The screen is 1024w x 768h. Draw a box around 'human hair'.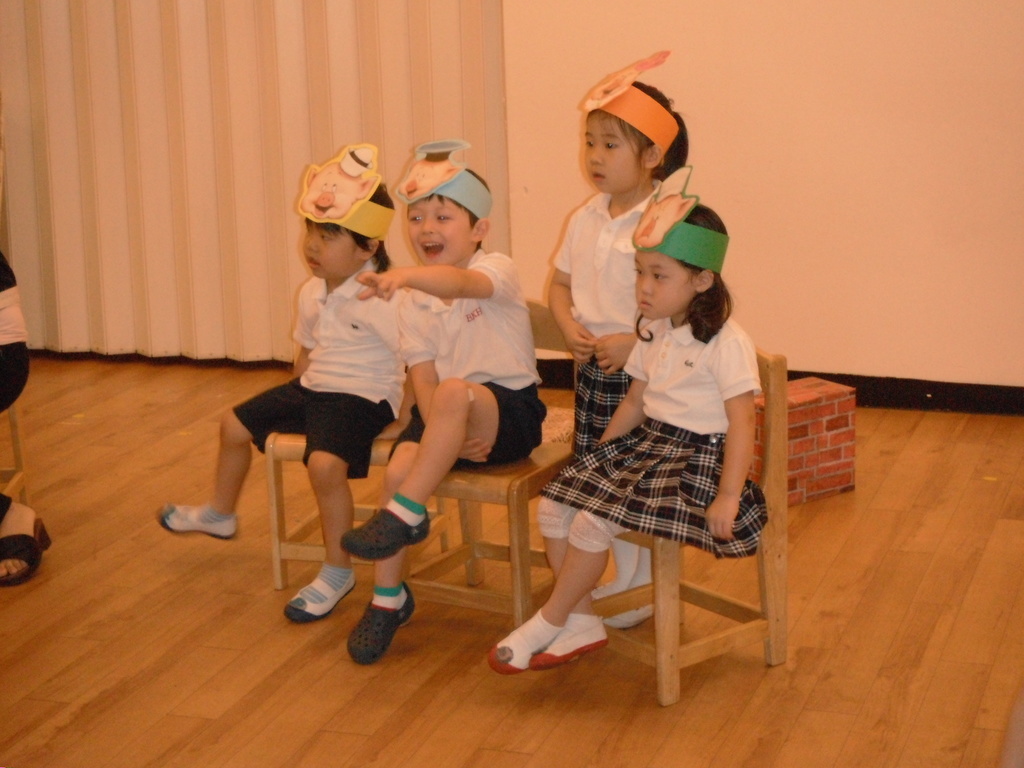
[305,182,390,274].
